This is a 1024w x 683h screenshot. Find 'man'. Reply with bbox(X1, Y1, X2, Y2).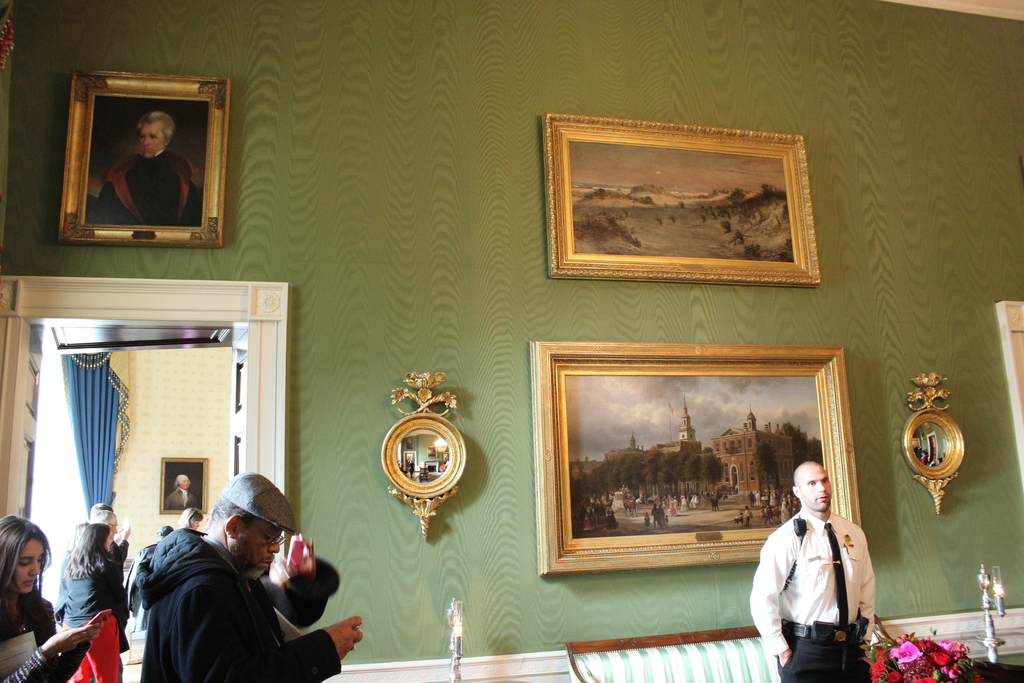
bbox(107, 481, 346, 682).
